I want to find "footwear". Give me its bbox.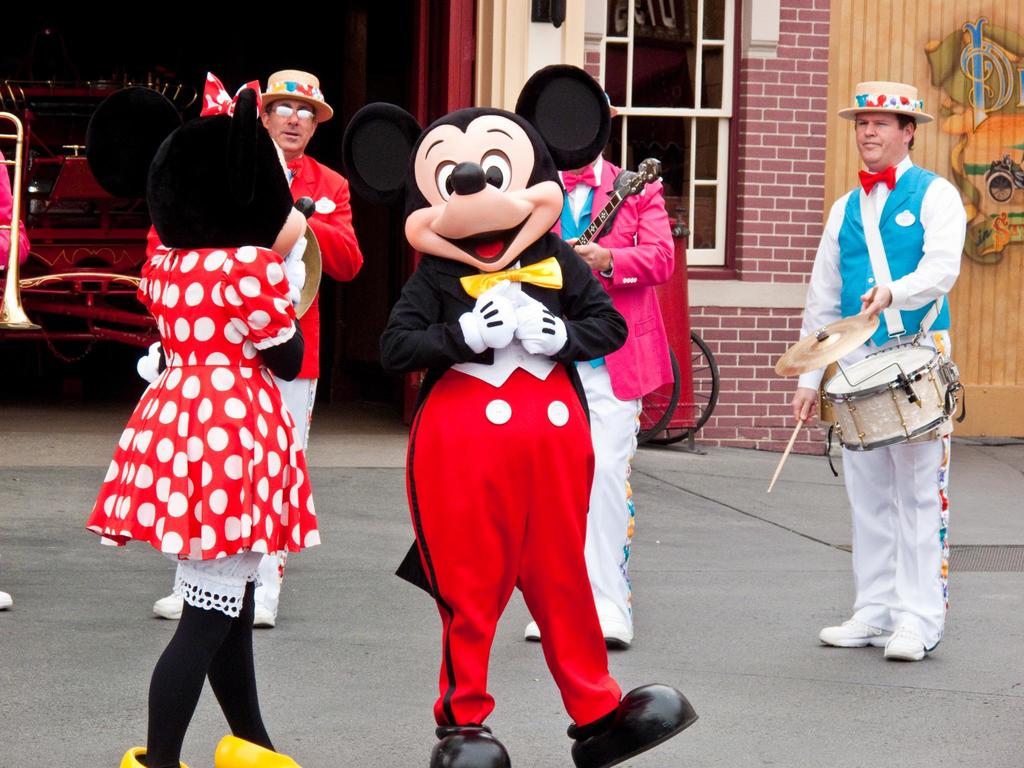
122 746 189 767.
